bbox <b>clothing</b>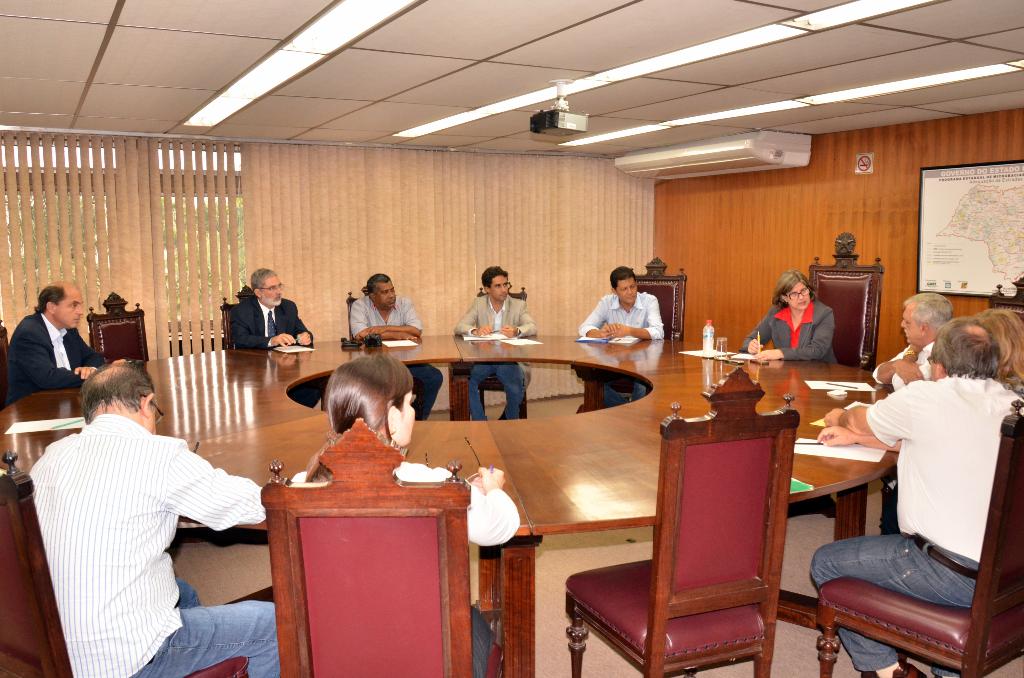
10/298/113/412
